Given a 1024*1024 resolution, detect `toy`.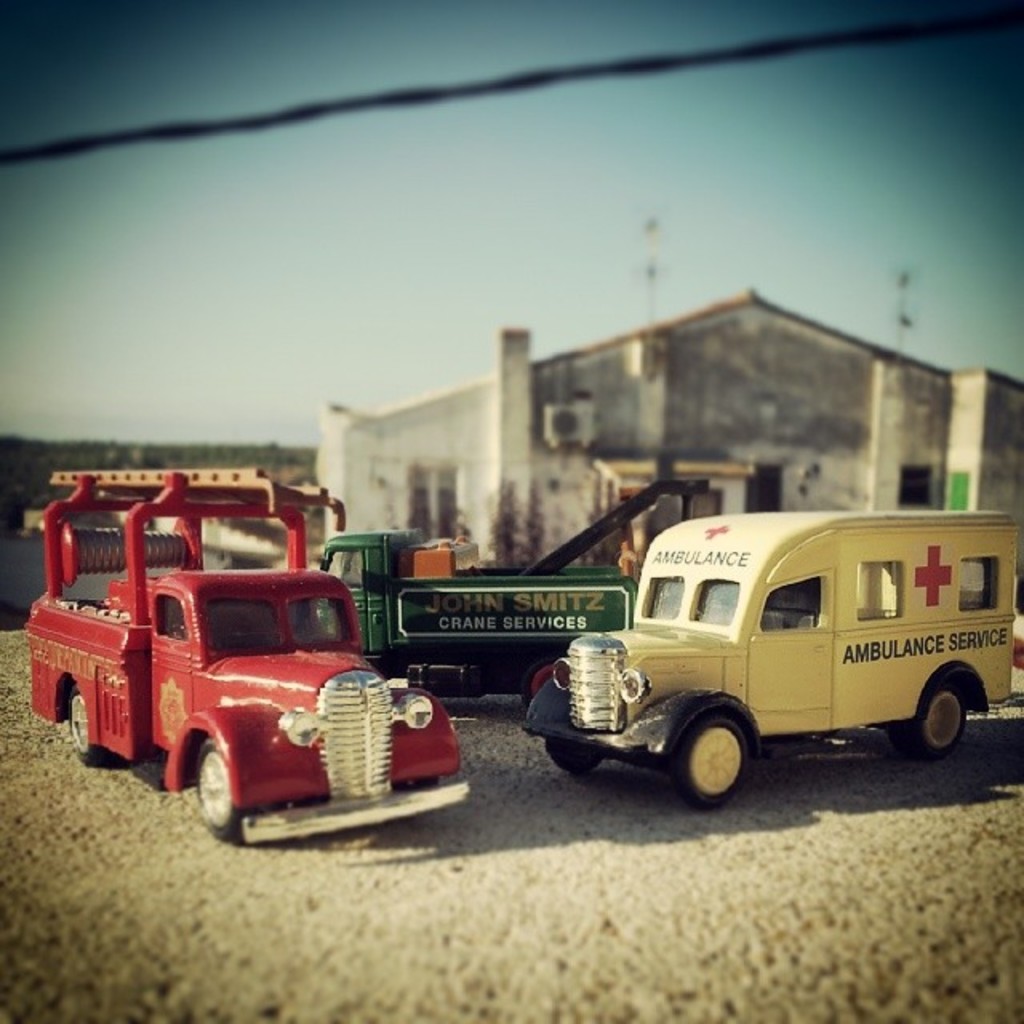
[left=528, top=510, right=1014, bottom=806].
